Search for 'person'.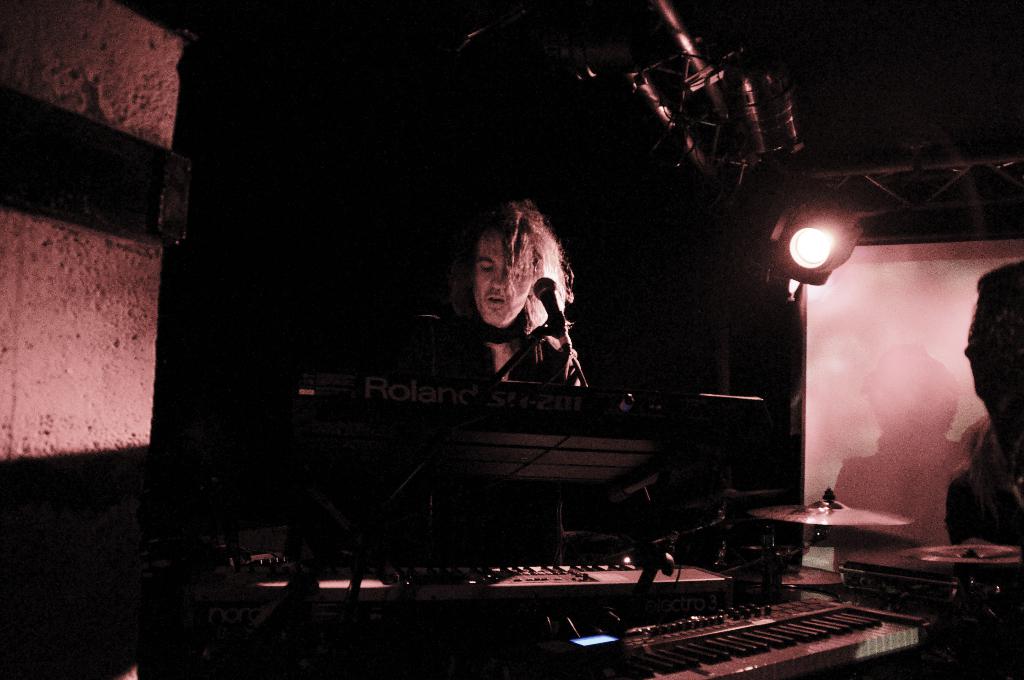
Found at 945 255 1023 544.
